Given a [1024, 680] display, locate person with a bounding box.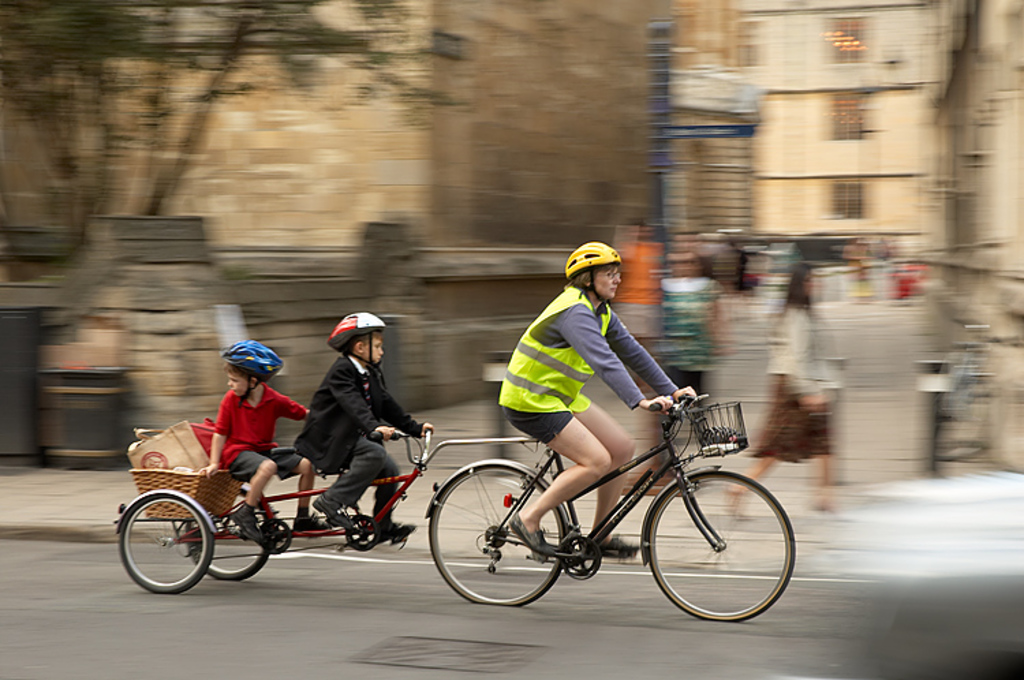
Located: [295,313,431,534].
